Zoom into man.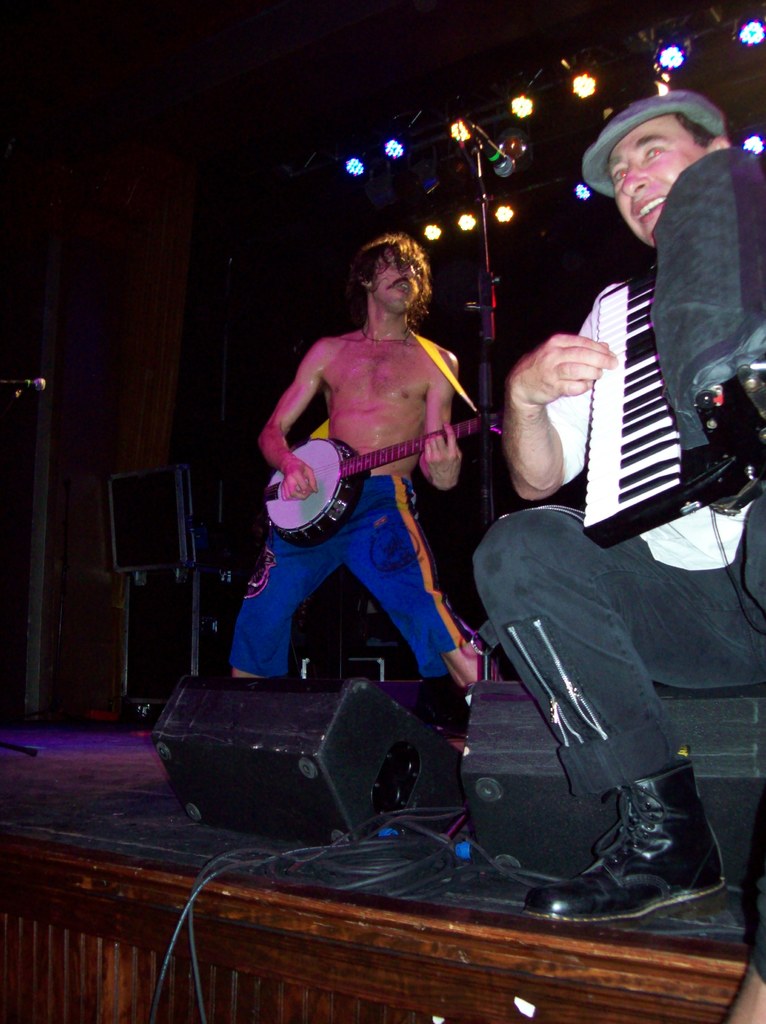
Zoom target: pyautogui.locateOnScreen(472, 90, 765, 921).
